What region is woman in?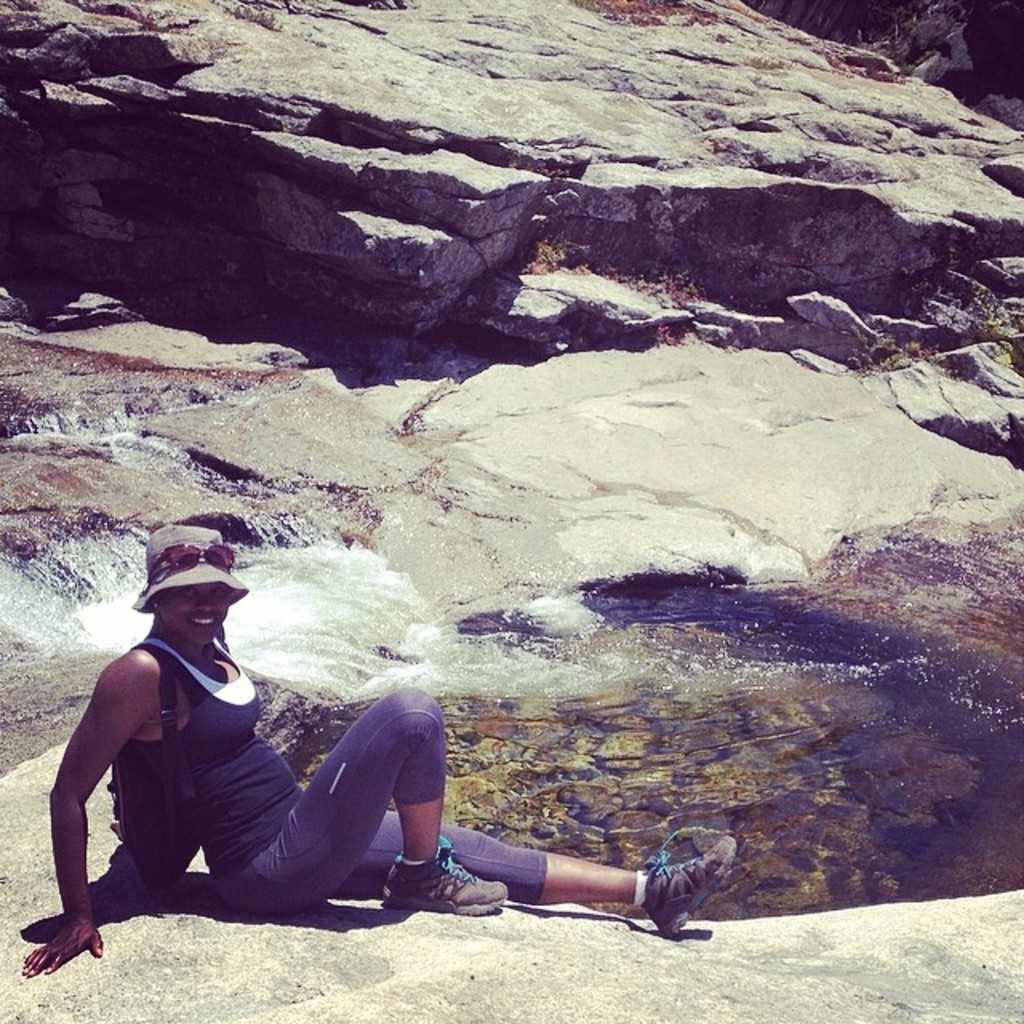
(left=0, top=613, right=714, bottom=950).
